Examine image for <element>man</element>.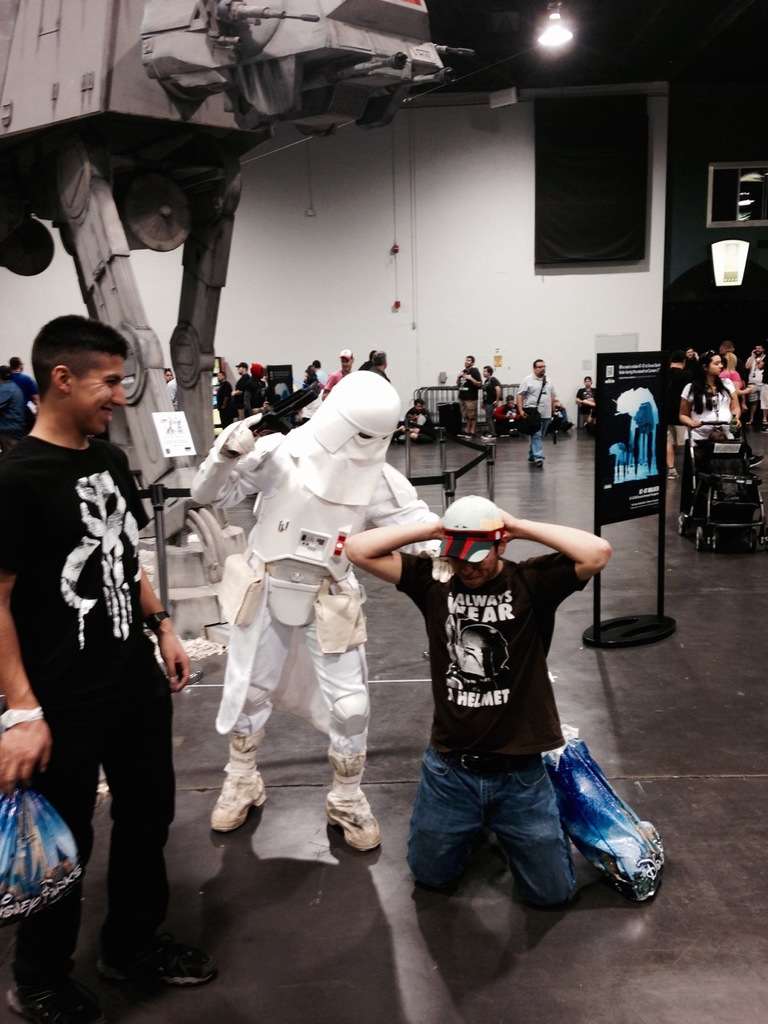
Examination result: [450, 347, 486, 447].
